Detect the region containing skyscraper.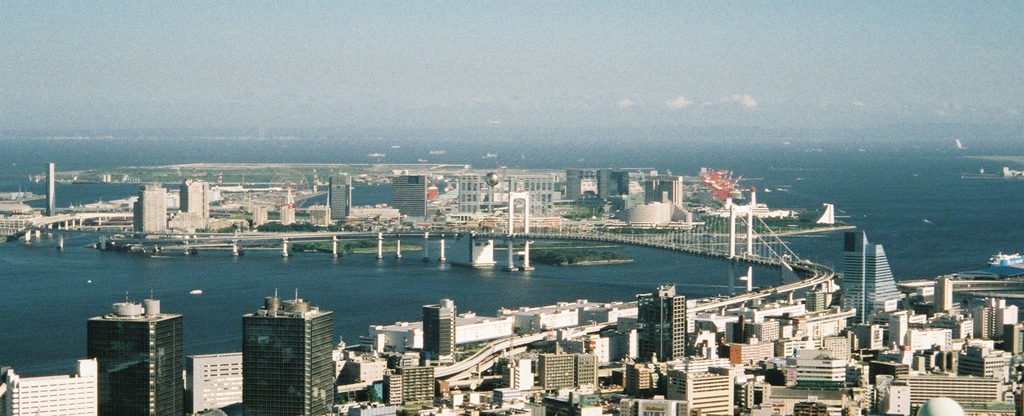
bbox=[72, 285, 191, 406].
